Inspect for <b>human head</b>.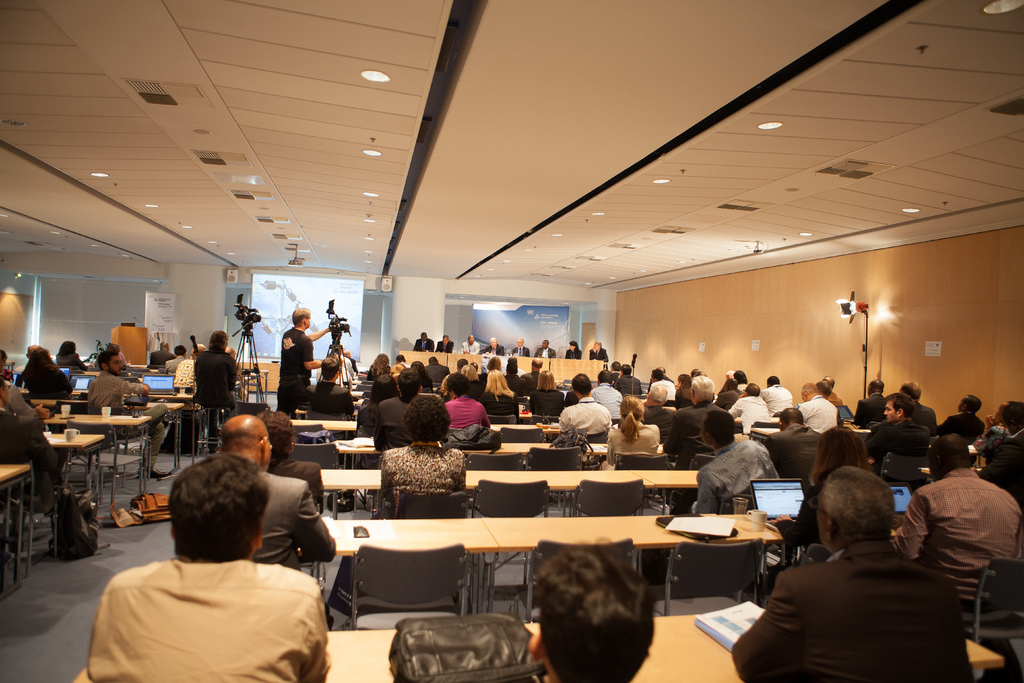
Inspection: pyautogui.locateOnScreen(485, 354, 504, 370).
